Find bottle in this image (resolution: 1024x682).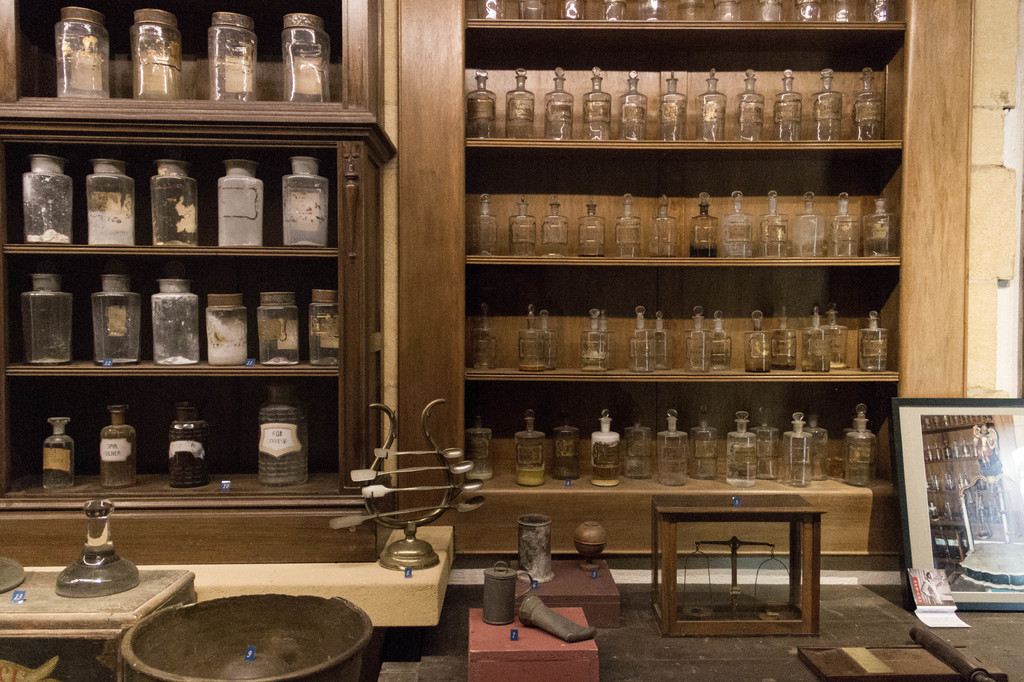
758 0 780 22.
